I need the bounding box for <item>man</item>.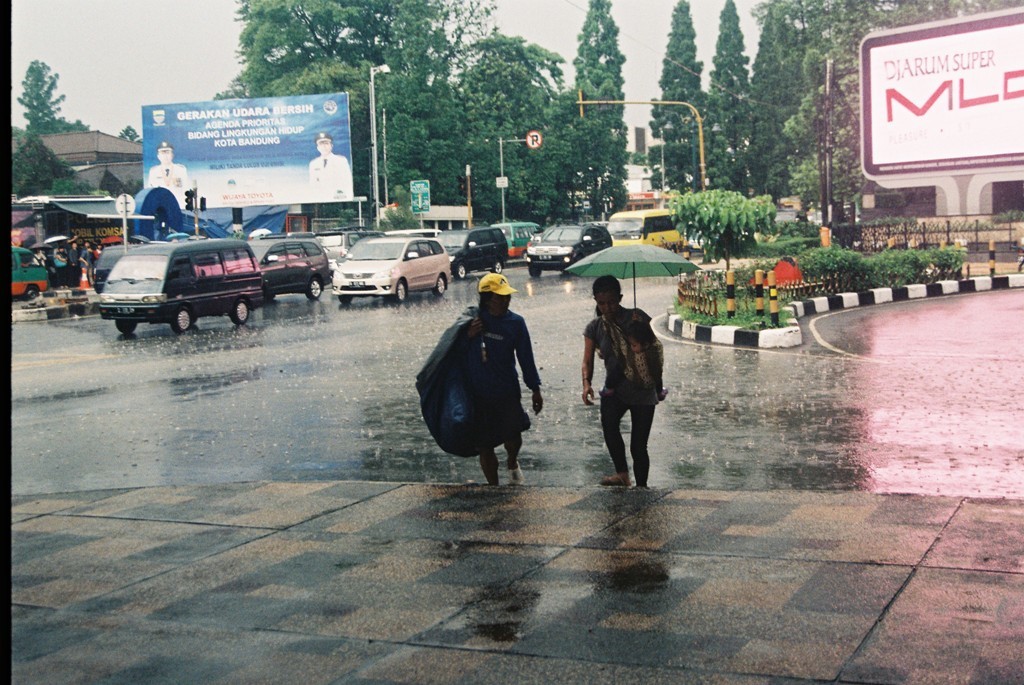
Here it is: bbox=[69, 242, 79, 283].
